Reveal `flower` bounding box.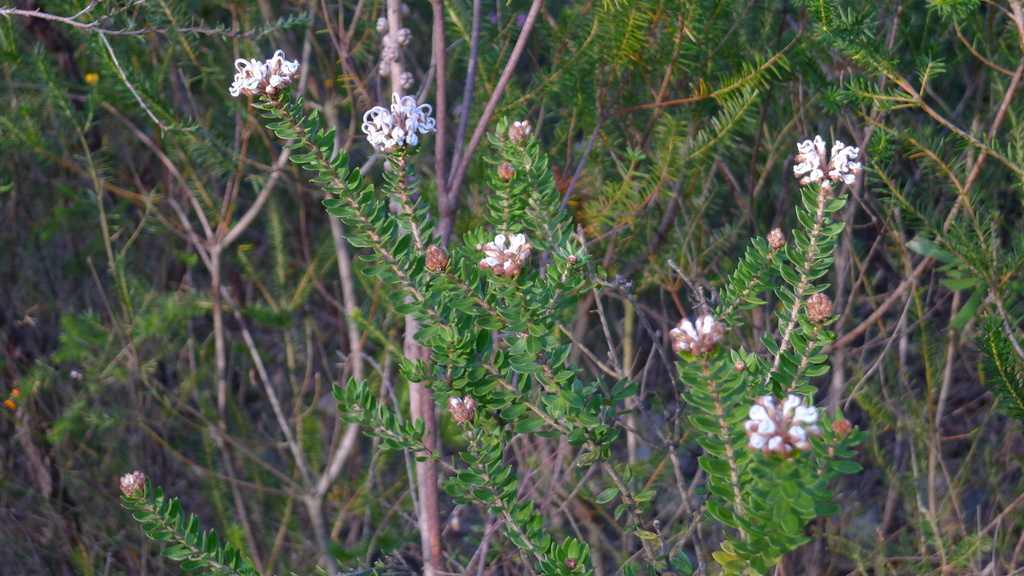
Revealed: box(119, 468, 141, 495).
